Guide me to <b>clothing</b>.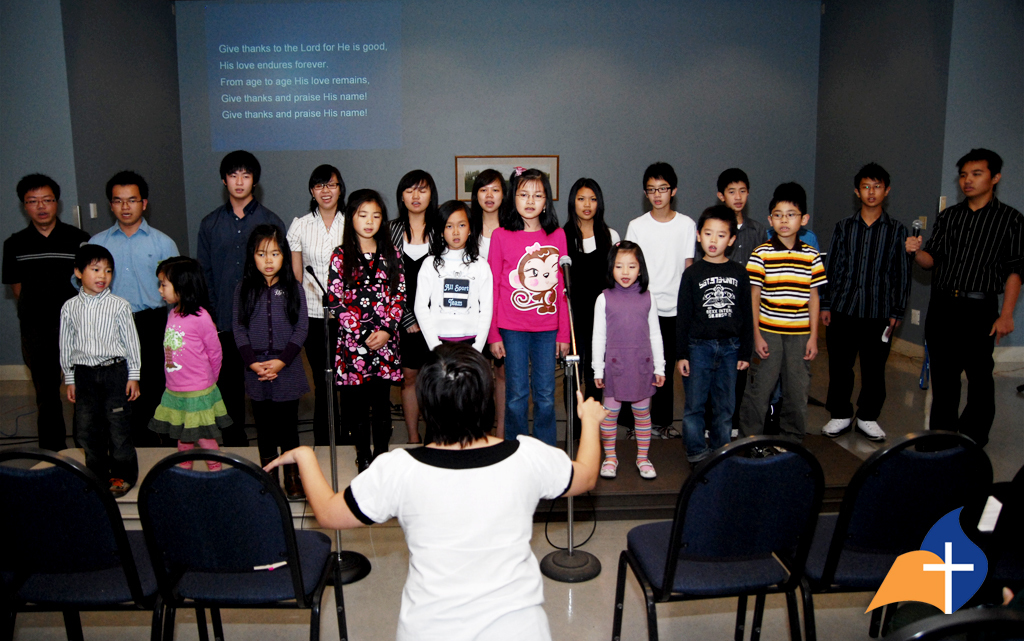
Guidance: box=[397, 232, 430, 375].
